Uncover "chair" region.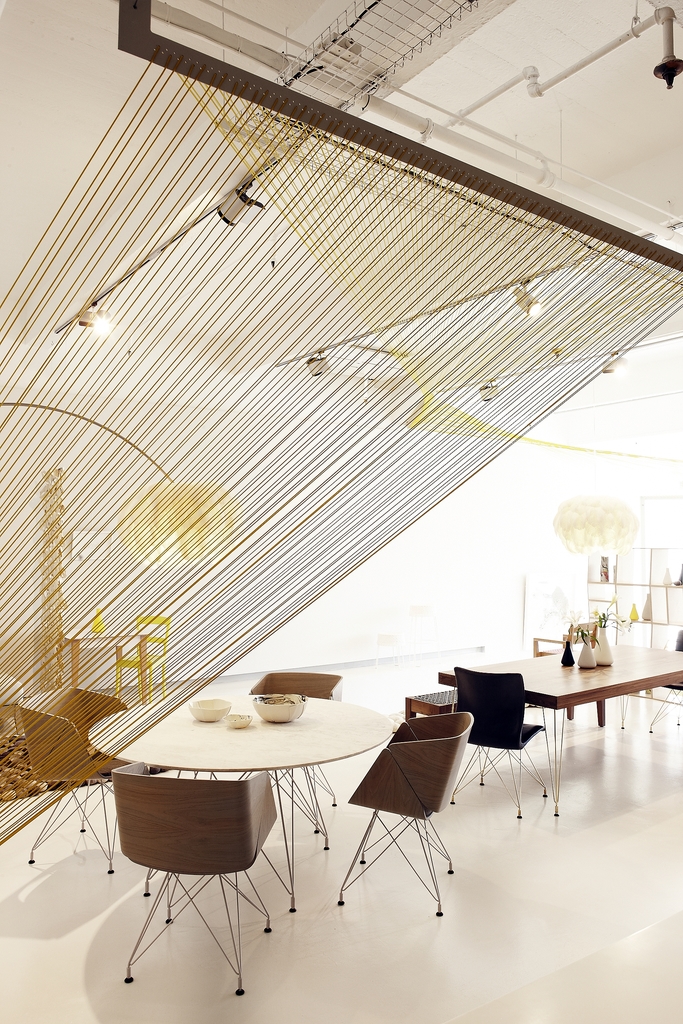
Uncovered: left=331, top=712, right=472, bottom=926.
